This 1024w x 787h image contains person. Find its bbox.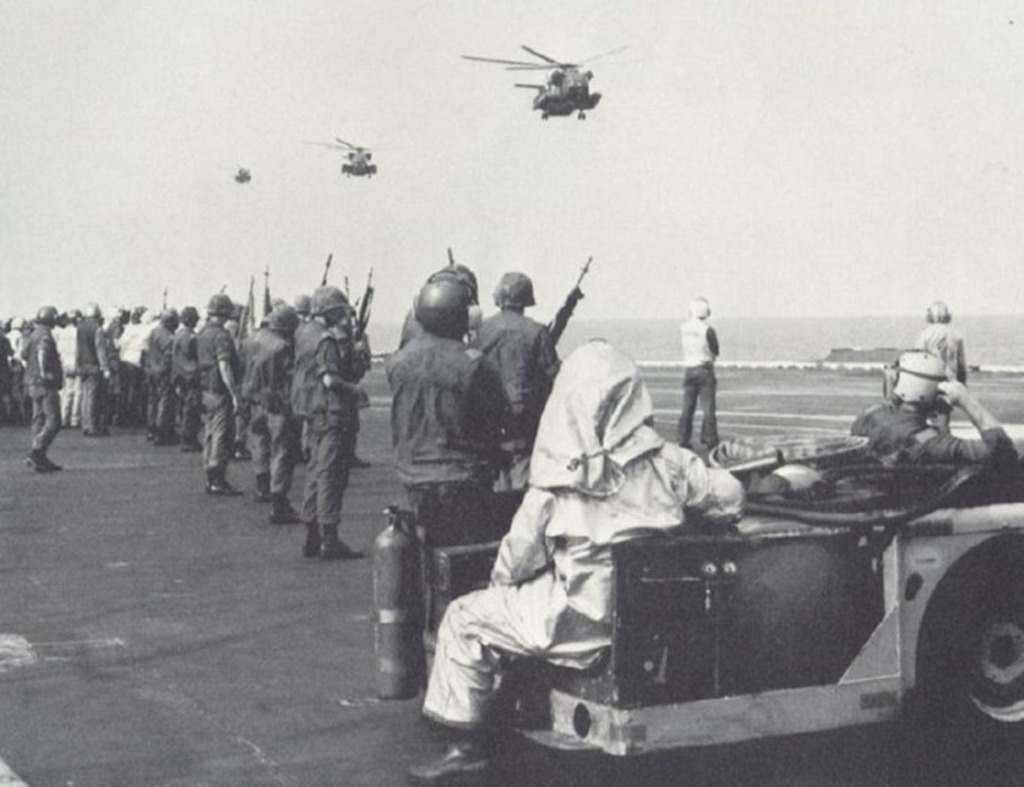
(26,302,61,468).
